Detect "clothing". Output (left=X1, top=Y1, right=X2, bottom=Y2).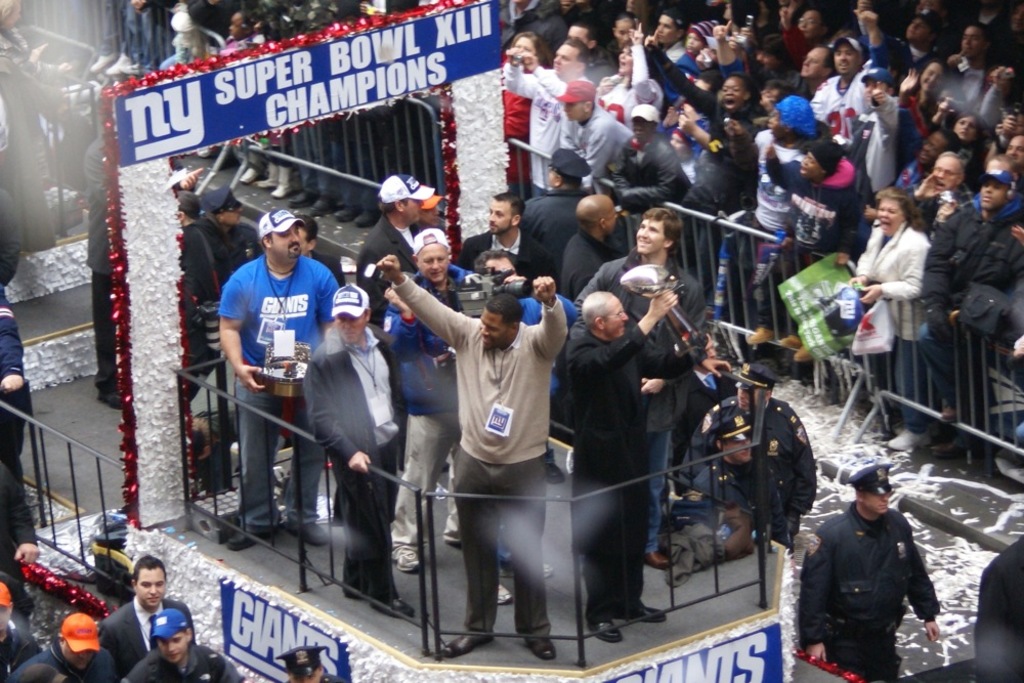
(left=570, top=252, right=712, bottom=552).
